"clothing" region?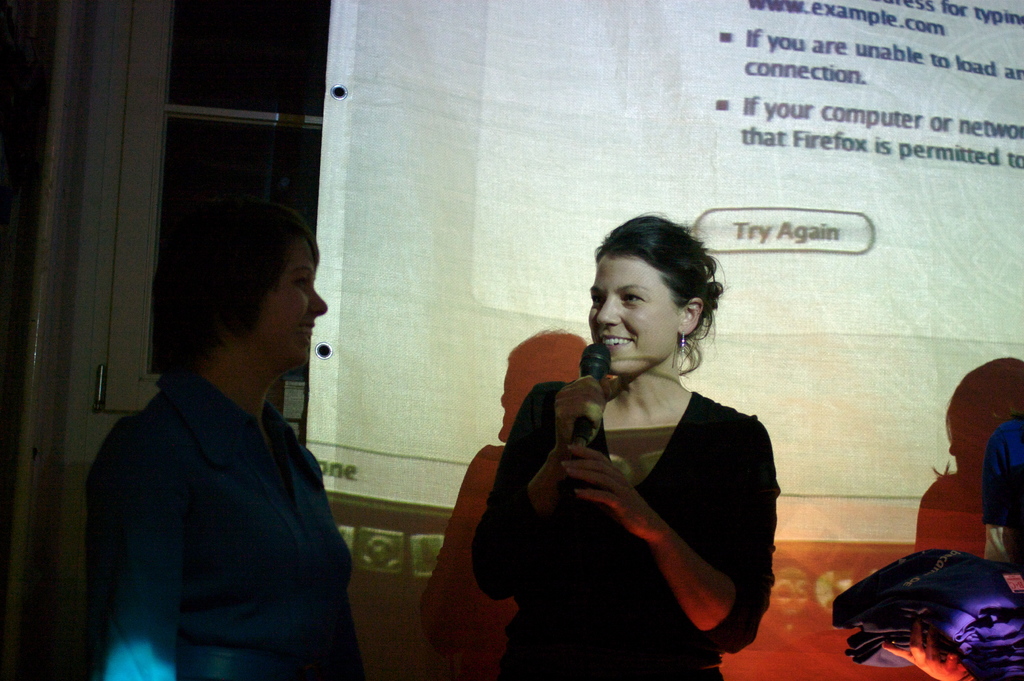
[left=503, top=331, right=775, bottom=662]
